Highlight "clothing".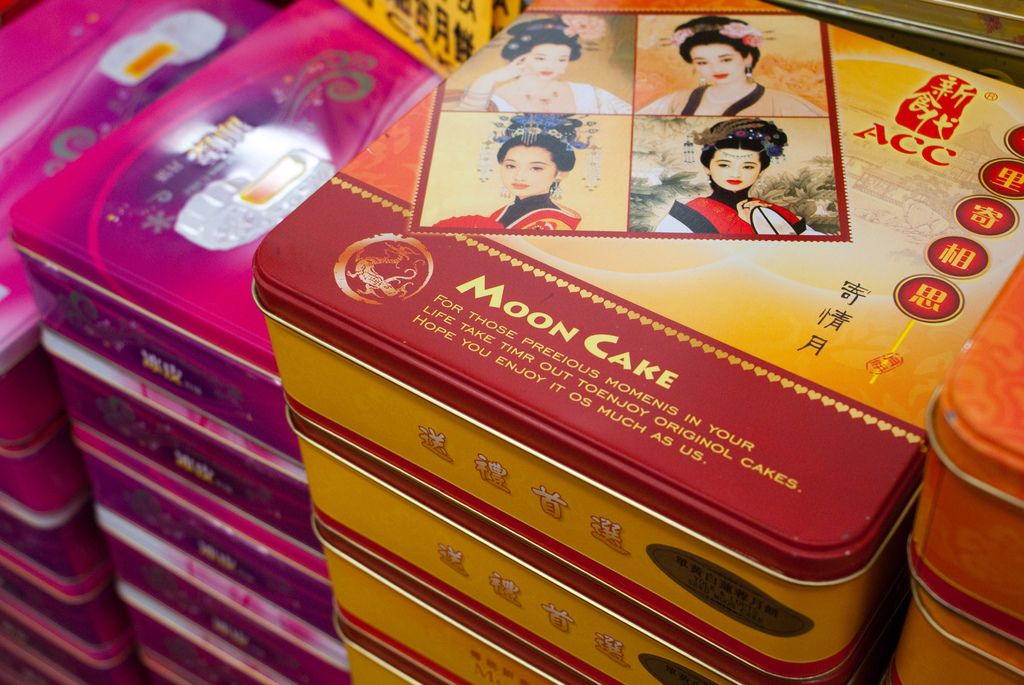
Highlighted region: (x1=489, y1=80, x2=634, y2=115).
